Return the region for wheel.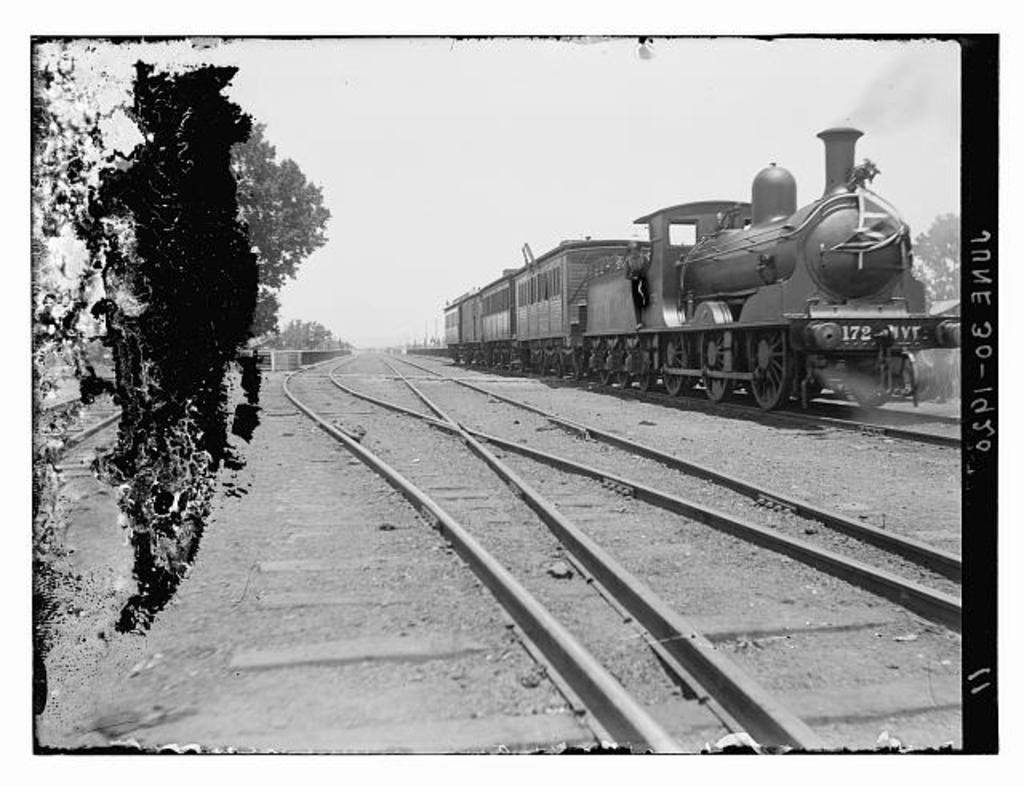
<bbox>595, 339, 611, 382</bbox>.
